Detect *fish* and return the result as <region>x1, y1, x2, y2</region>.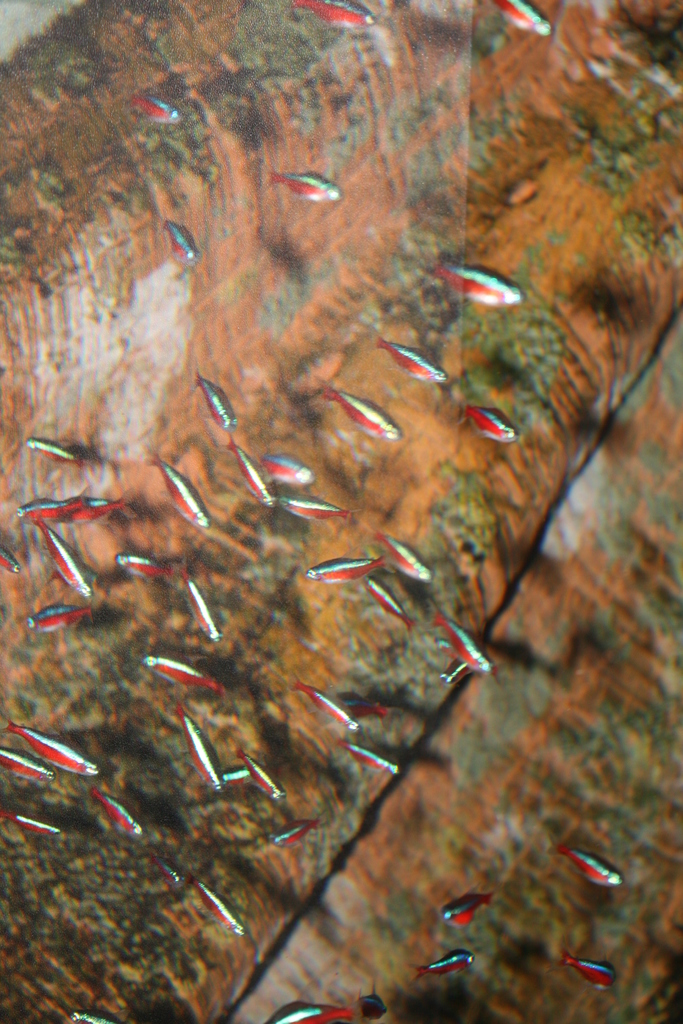
<region>134, 93, 181, 120</region>.
